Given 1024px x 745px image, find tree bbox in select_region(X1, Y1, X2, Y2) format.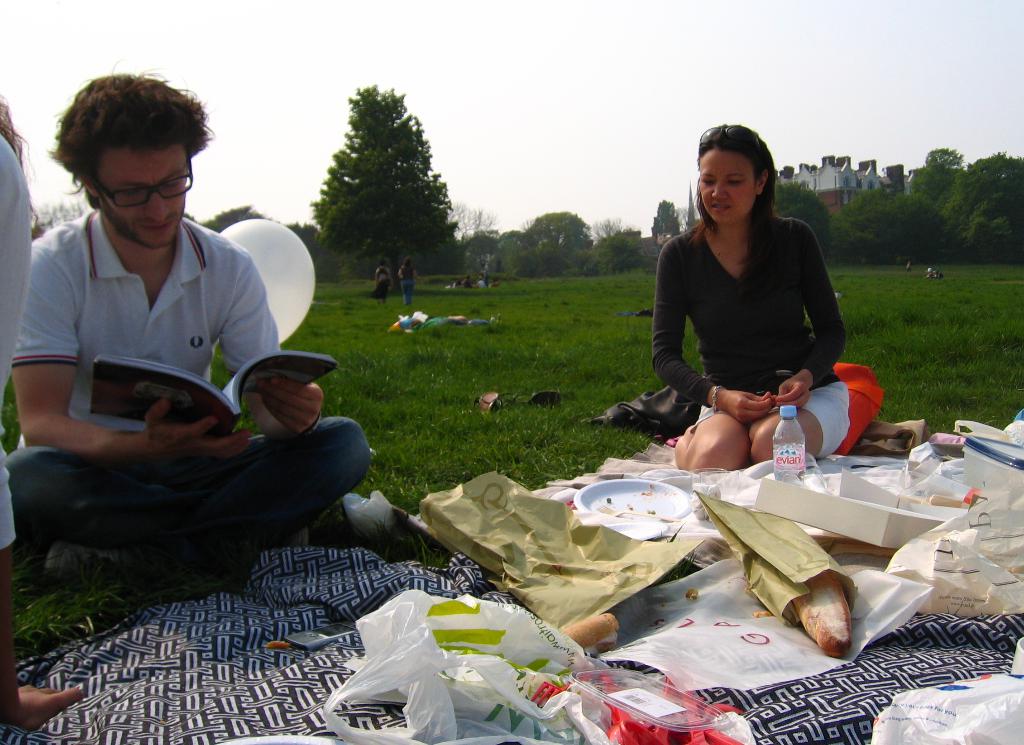
select_region(456, 205, 703, 280).
